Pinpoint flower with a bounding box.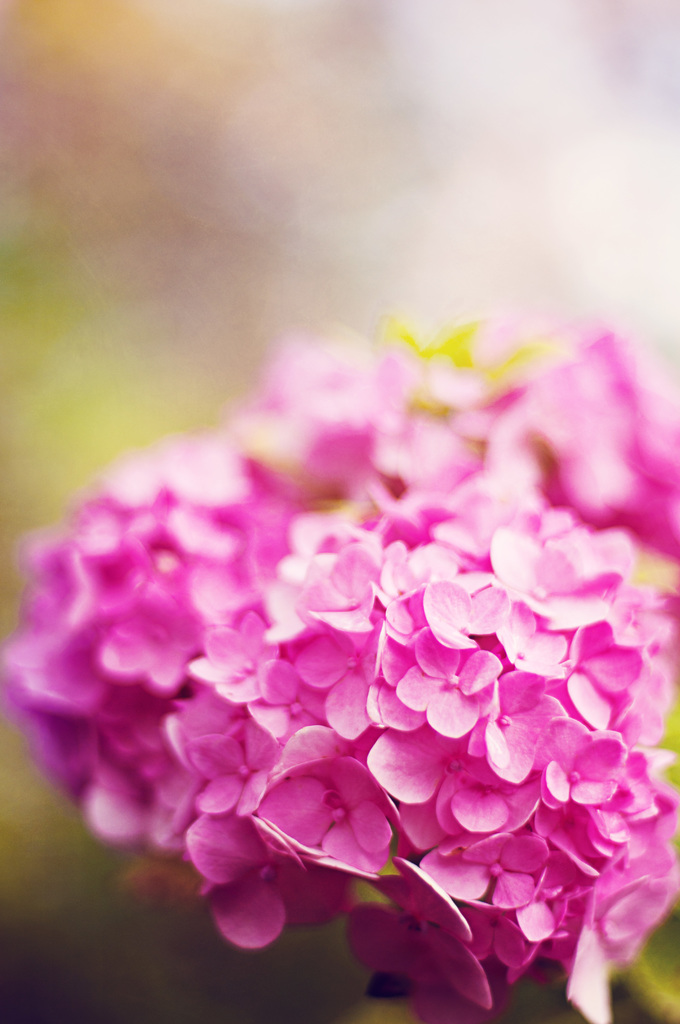
27/273/654/1002.
